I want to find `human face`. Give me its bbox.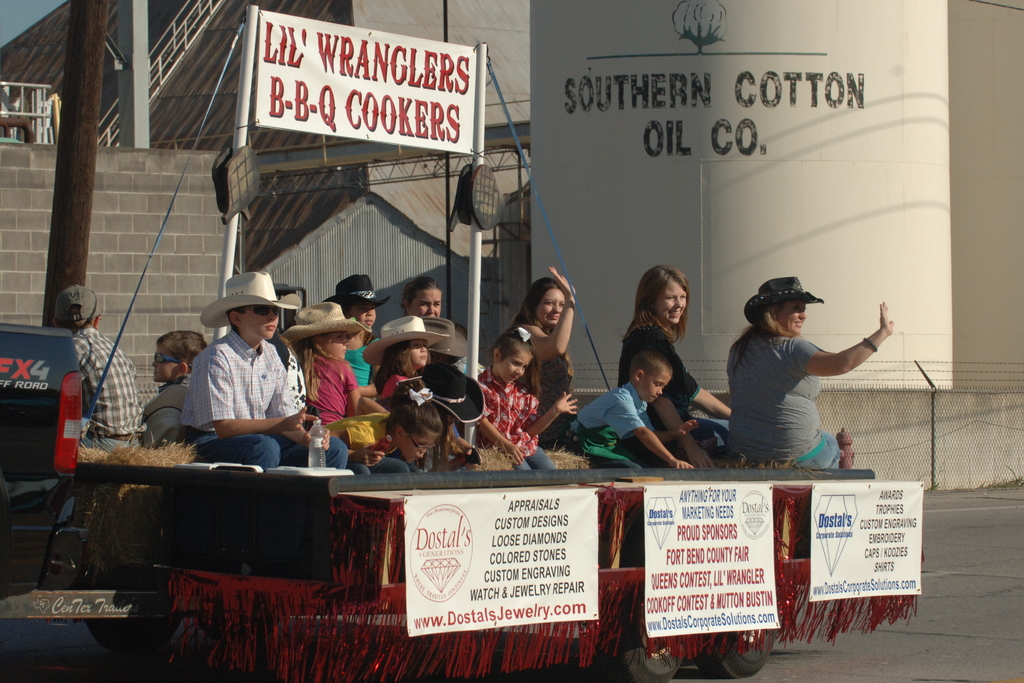
detection(534, 286, 566, 328).
